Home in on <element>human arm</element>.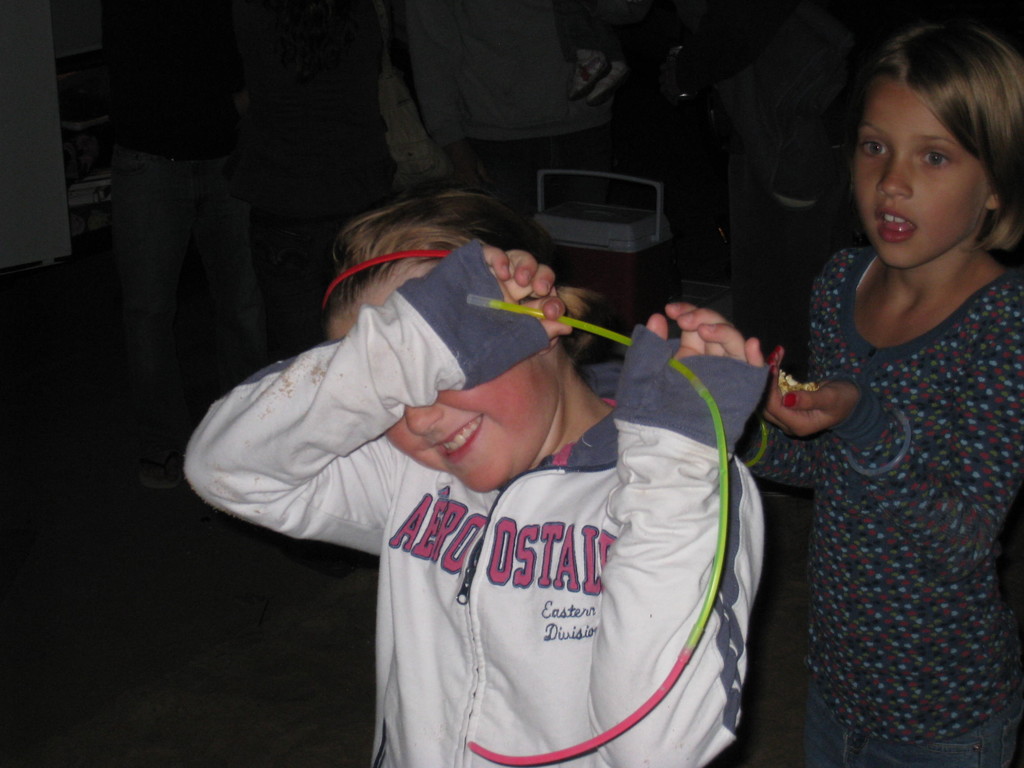
Homed in at <bbox>570, 292, 774, 767</bbox>.
